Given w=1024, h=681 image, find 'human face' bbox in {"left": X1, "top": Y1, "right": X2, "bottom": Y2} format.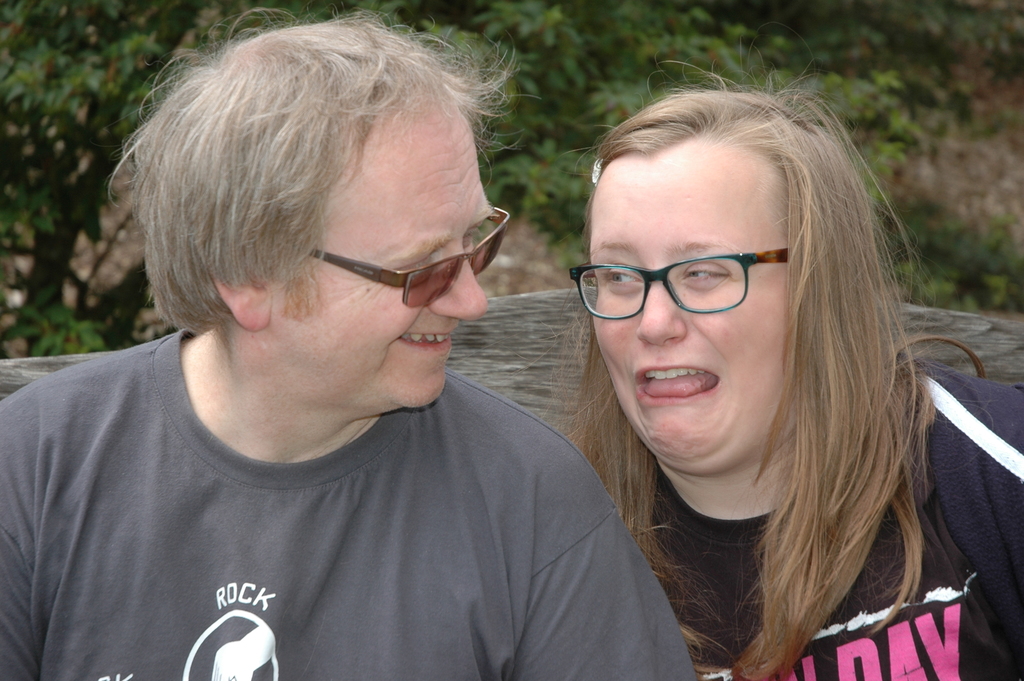
{"left": 586, "top": 161, "right": 795, "bottom": 461}.
